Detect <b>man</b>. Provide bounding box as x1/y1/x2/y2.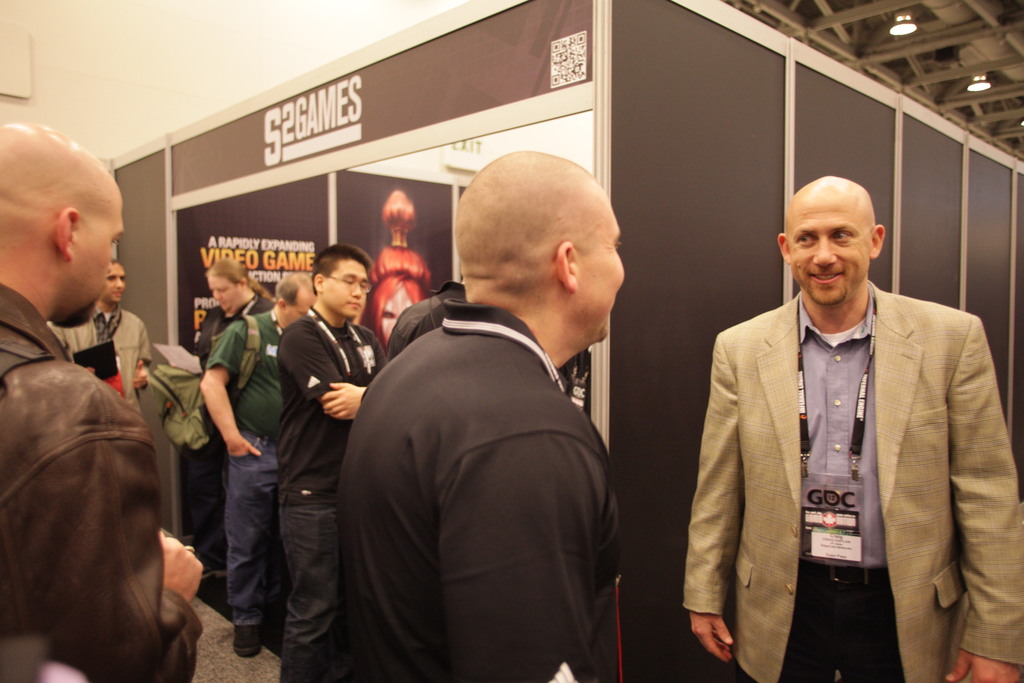
273/236/394/682.
